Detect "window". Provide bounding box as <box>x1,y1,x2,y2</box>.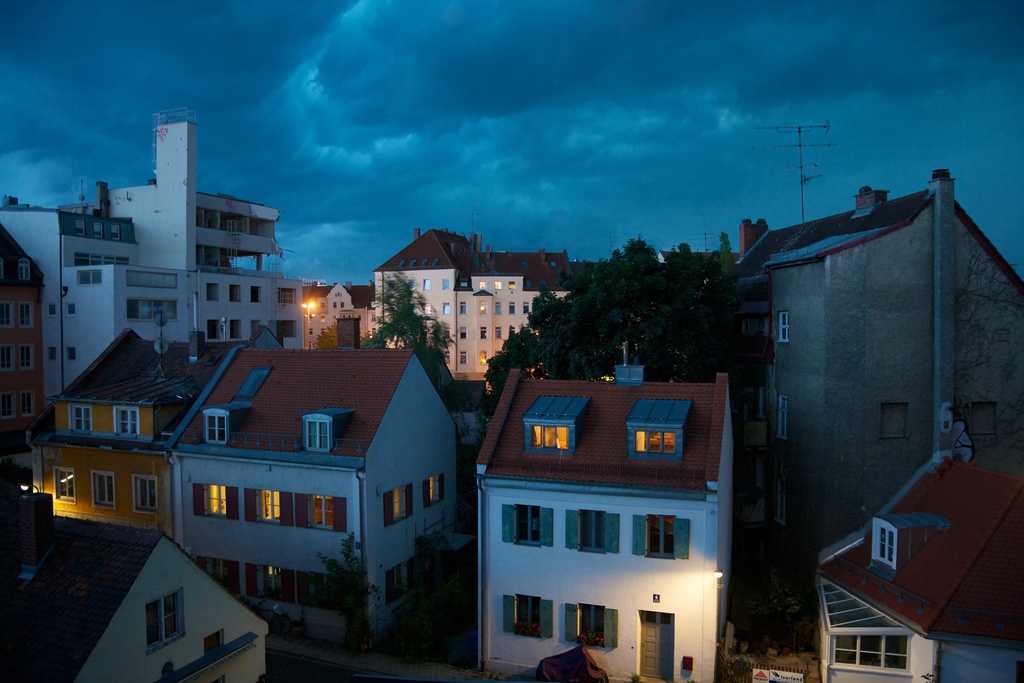
<box>563,513,621,552</box>.
